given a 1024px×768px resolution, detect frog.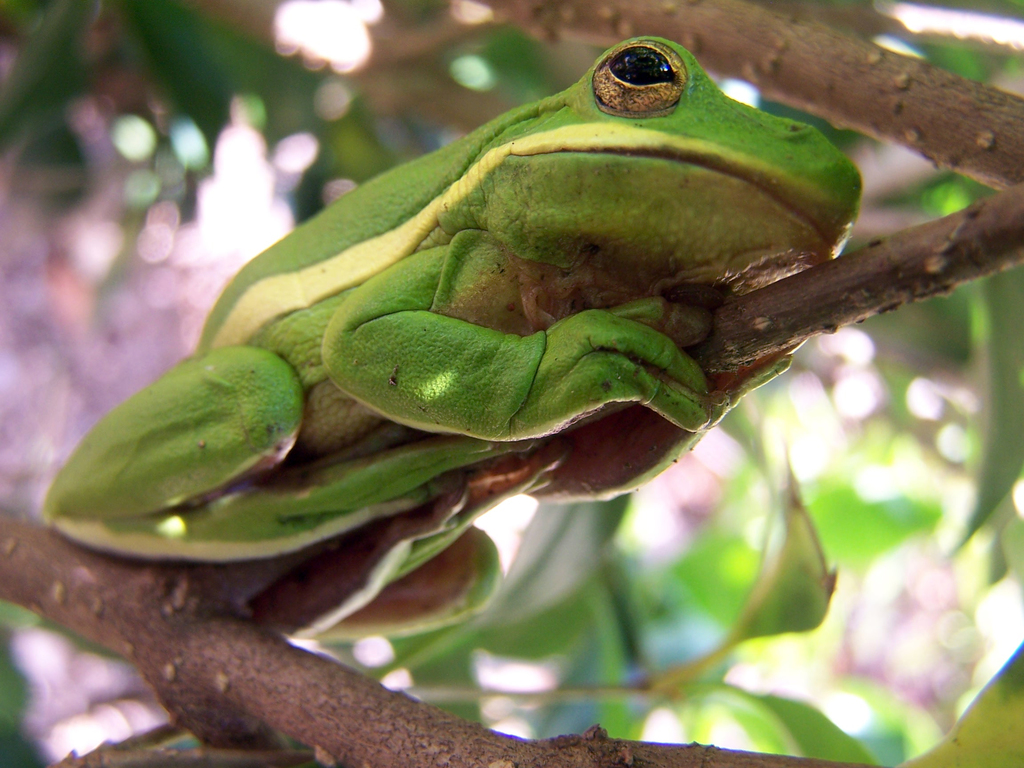
(x1=44, y1=36, x2=863, y2=648).
